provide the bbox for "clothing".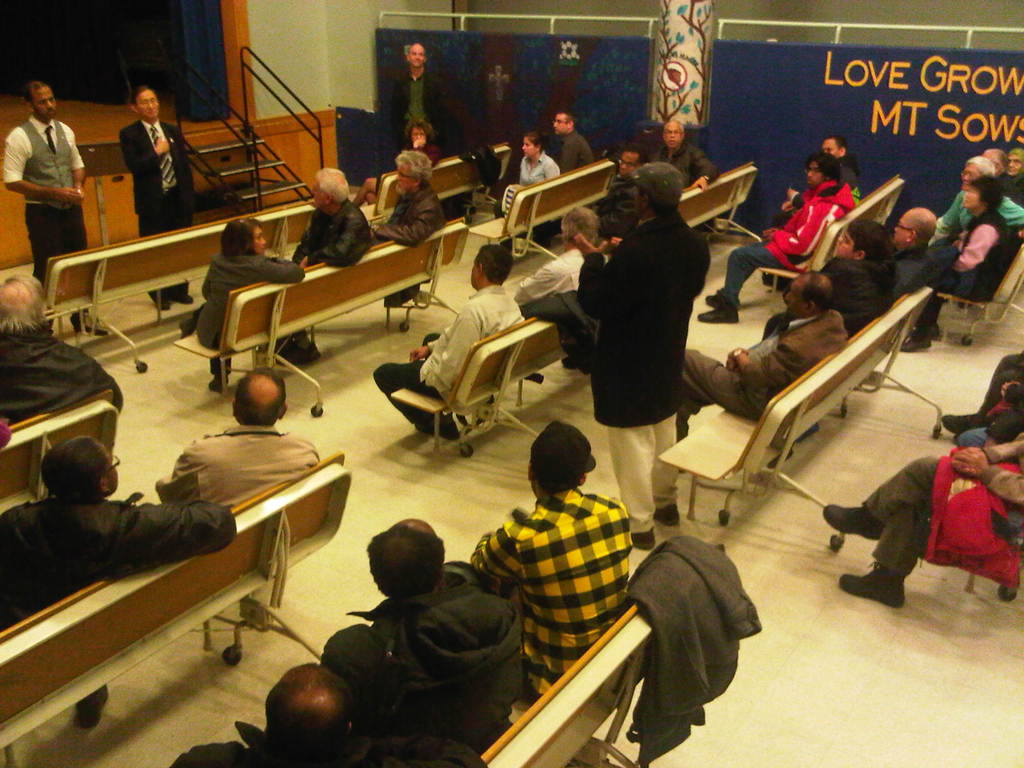
l=757, t=317, r=849, b=390.
